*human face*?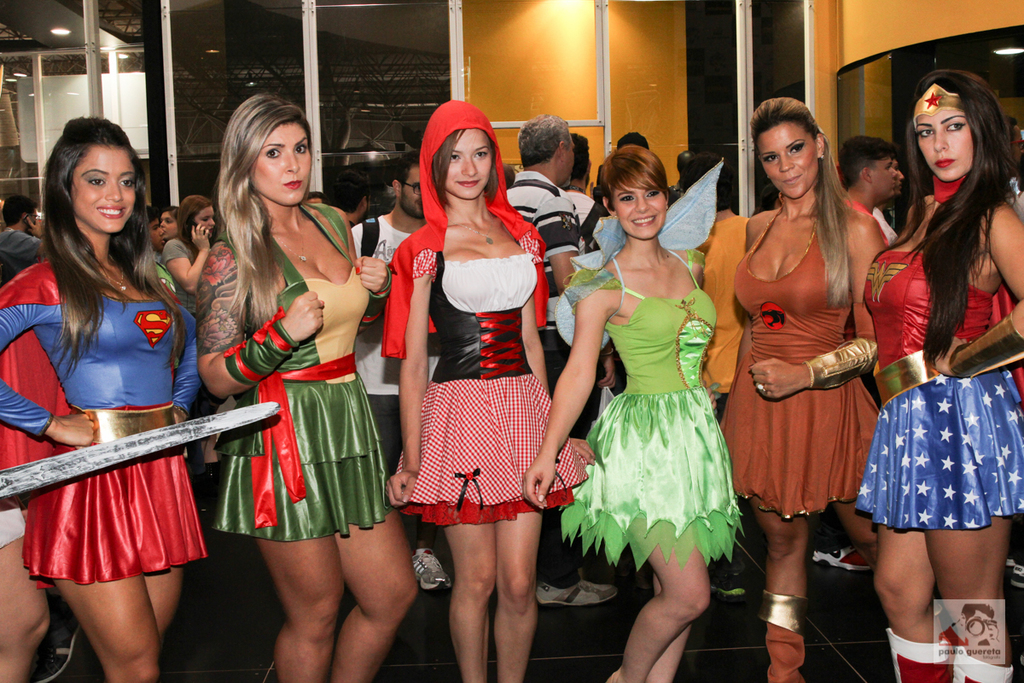
left=193, top=208, right=215, bottom=236
